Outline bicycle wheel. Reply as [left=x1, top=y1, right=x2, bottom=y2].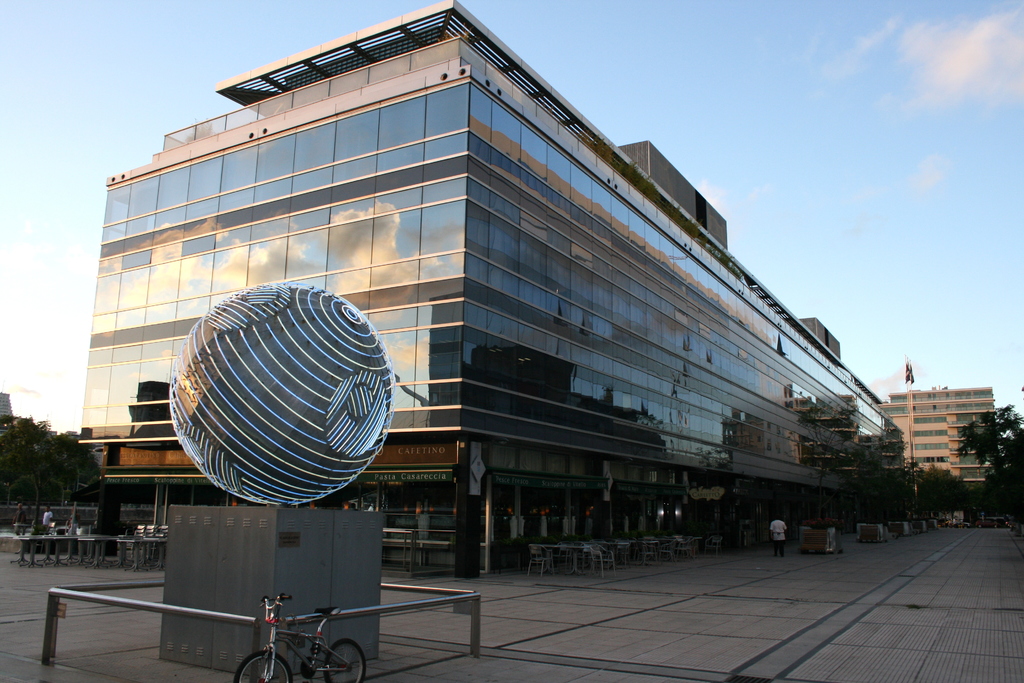
[left=323, top=638, right=366, bottom=682].
